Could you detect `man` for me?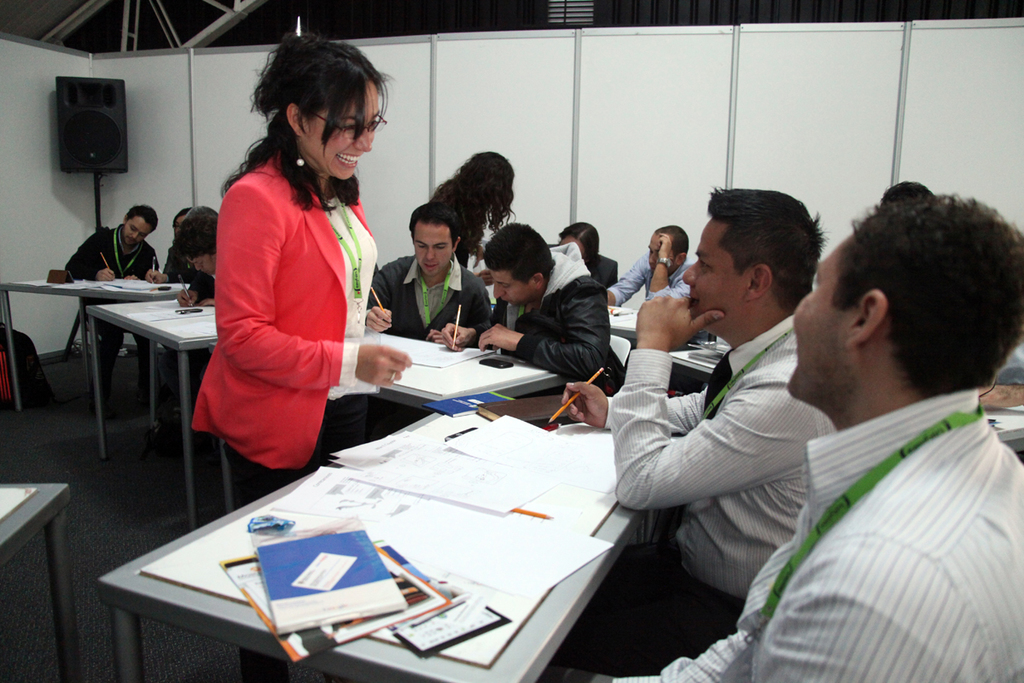
Detection result: 609/225/710/342.
